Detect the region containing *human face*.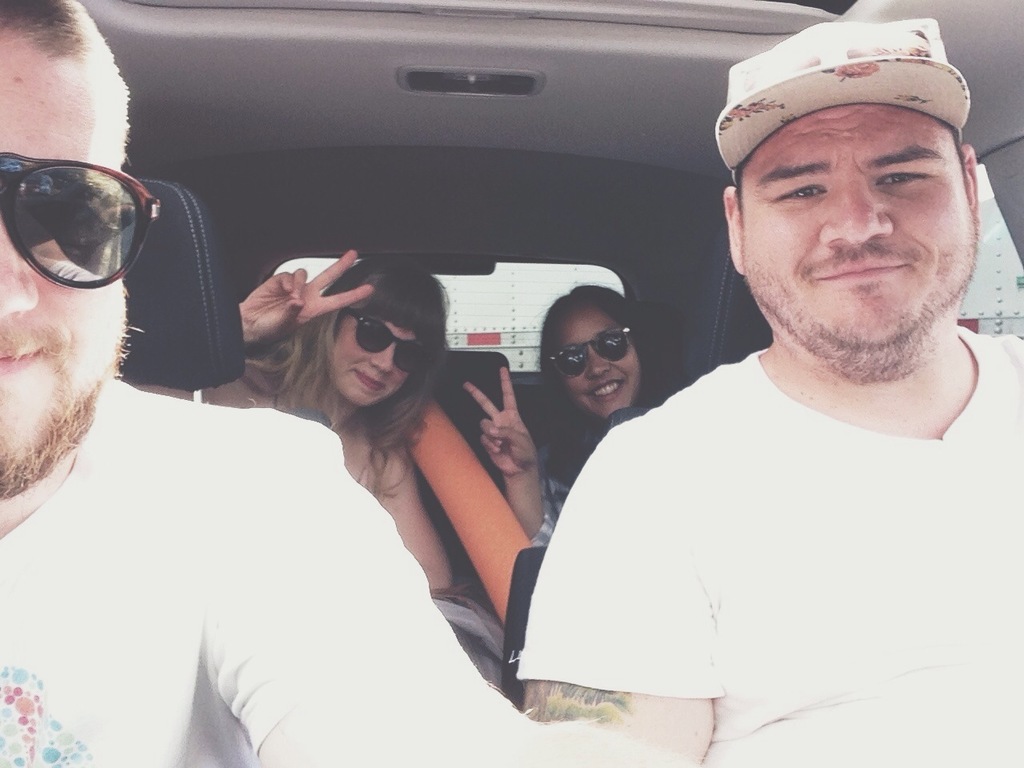
(0, 26, 122, 473).
